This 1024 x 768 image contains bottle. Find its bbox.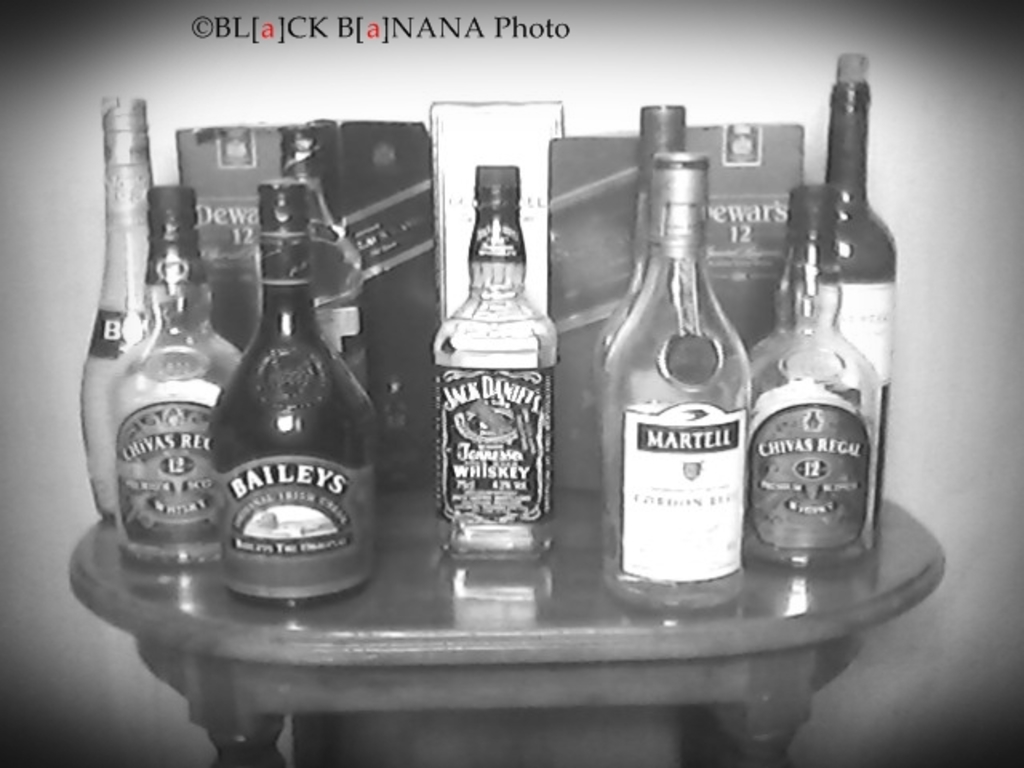
<bbox>811, 56, 888, 493</bbox>.
